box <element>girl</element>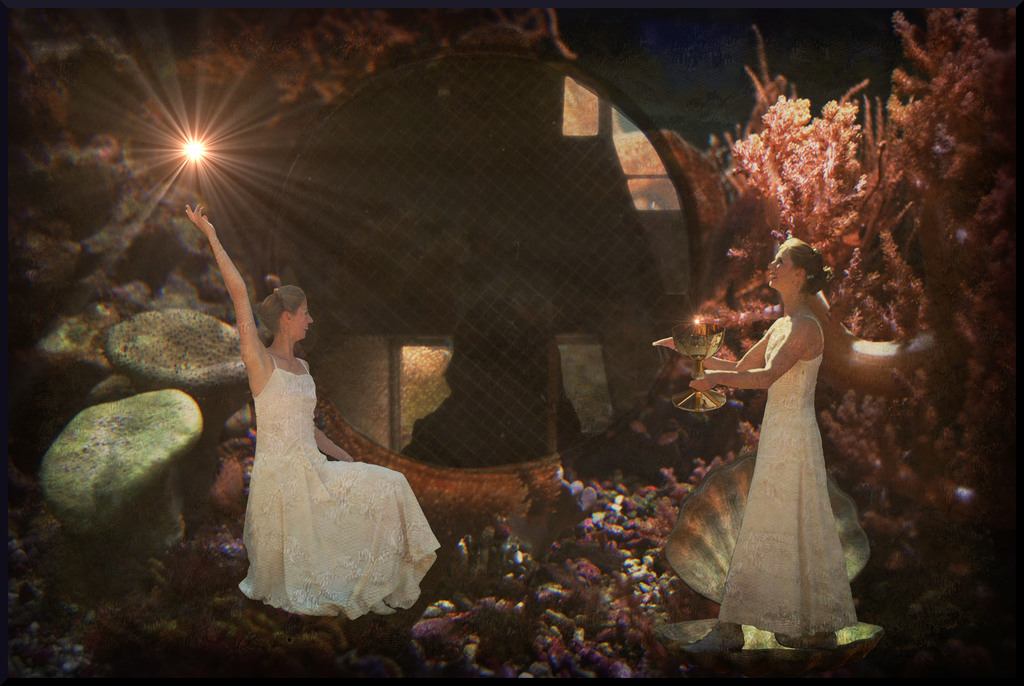
<box>182,198,444,626</box>
